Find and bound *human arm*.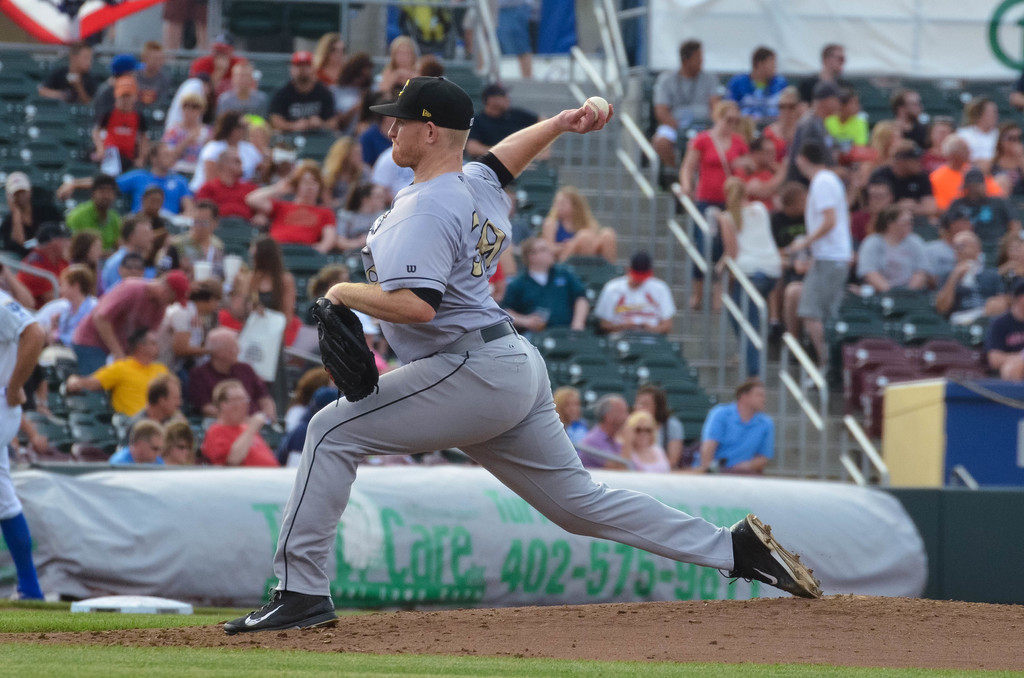
Bound: locate(914, 223, 938, 297).
